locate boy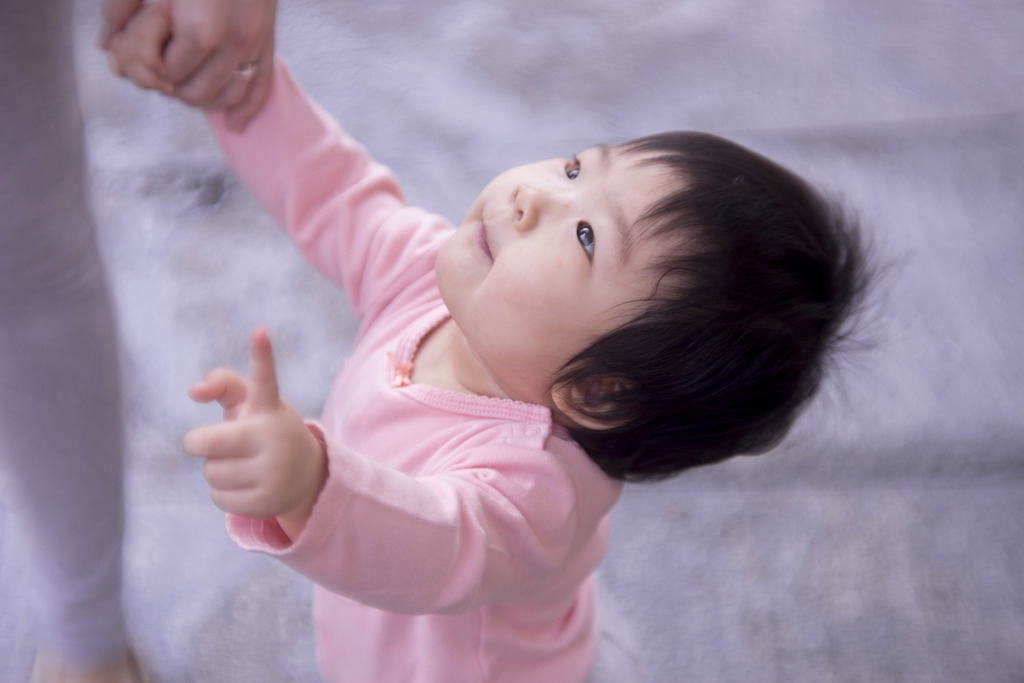
bbox(79, 64, 892, 623)
